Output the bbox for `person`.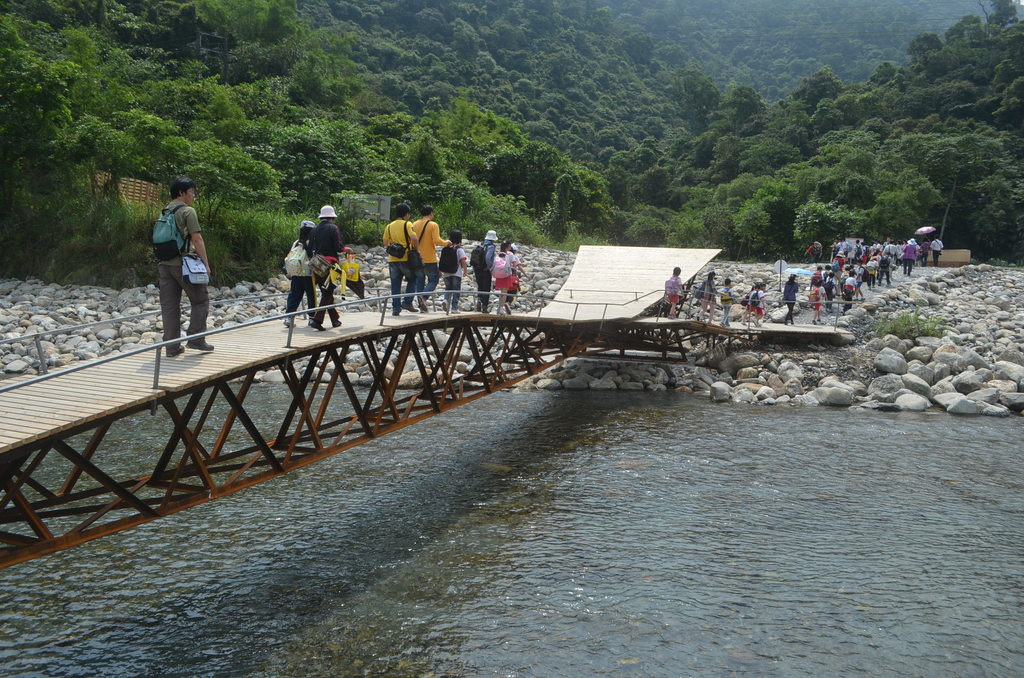
locate(314, 206, 342, 328).
